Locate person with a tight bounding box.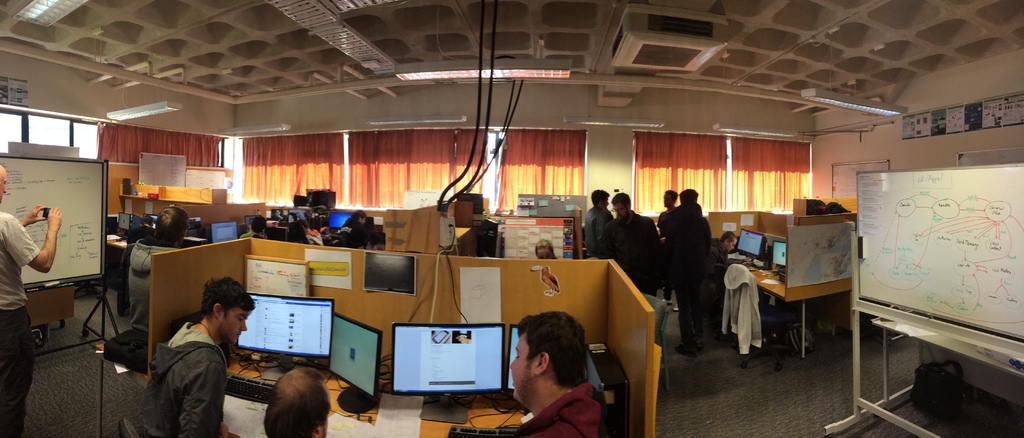
bbox=(658, 175, 724, 349).
